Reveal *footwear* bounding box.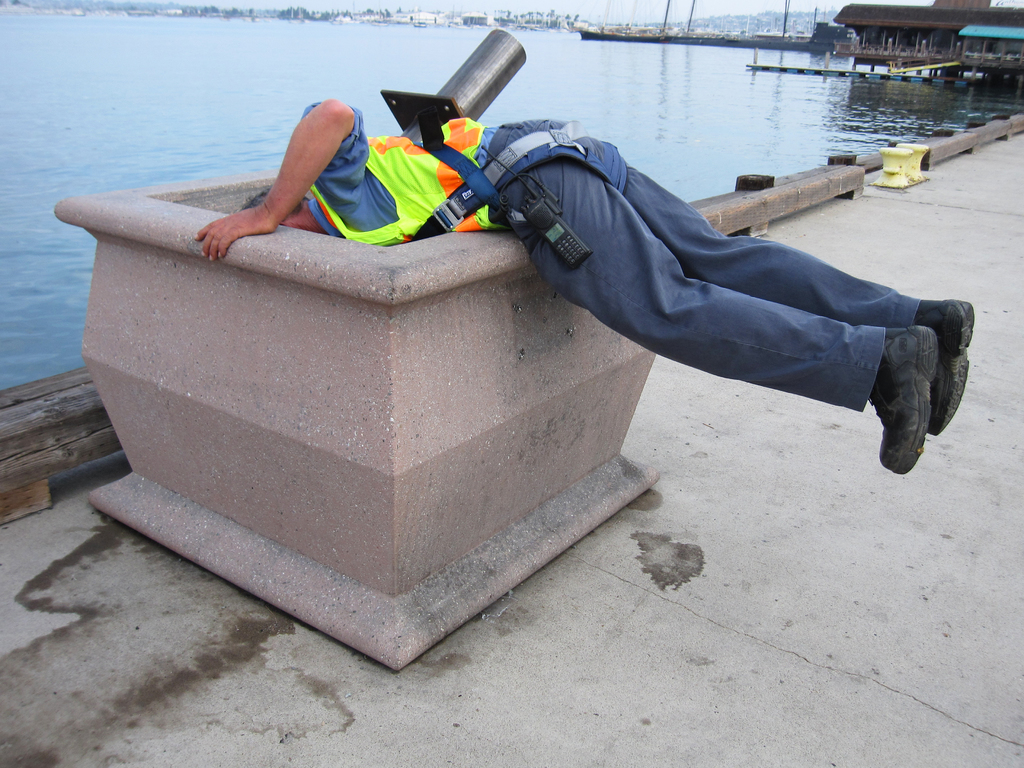
Revealed: 912 298 975 441.
